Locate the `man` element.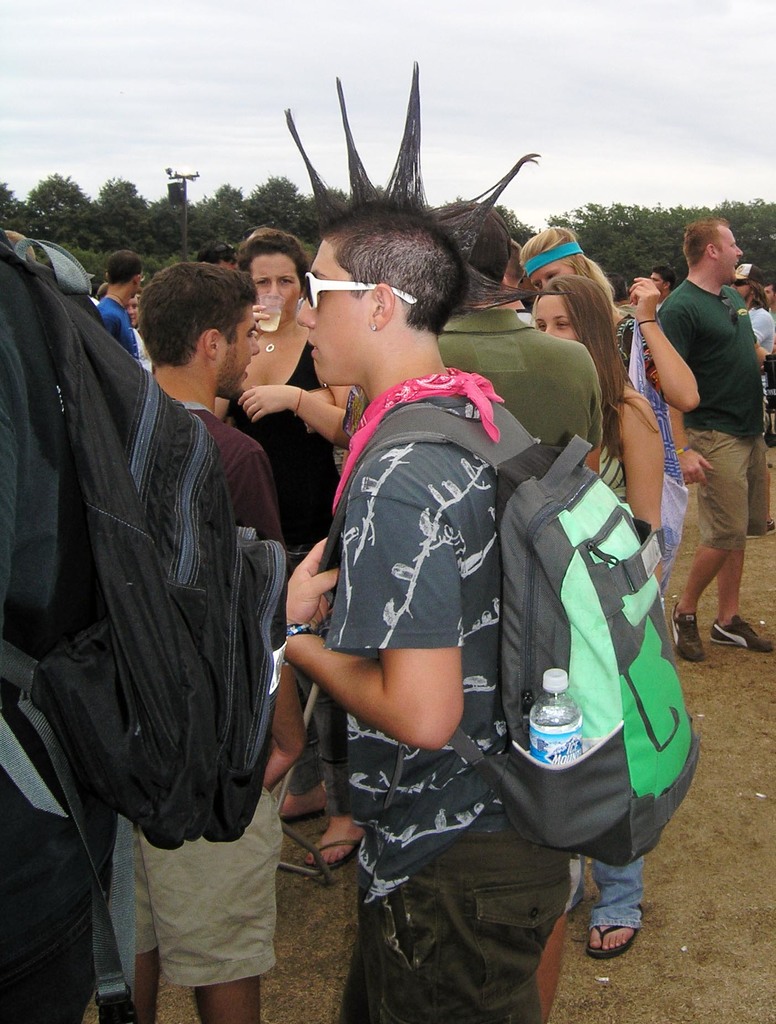
Element bbox: box(433, 200, 602, 480).
